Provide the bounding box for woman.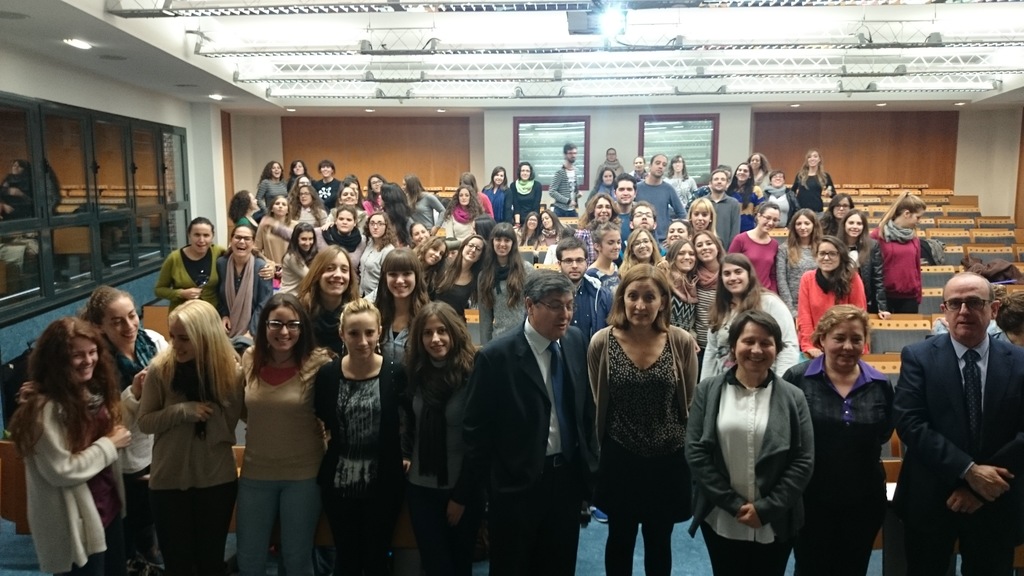
[left=477, top=225, right=535, bottom=344].
